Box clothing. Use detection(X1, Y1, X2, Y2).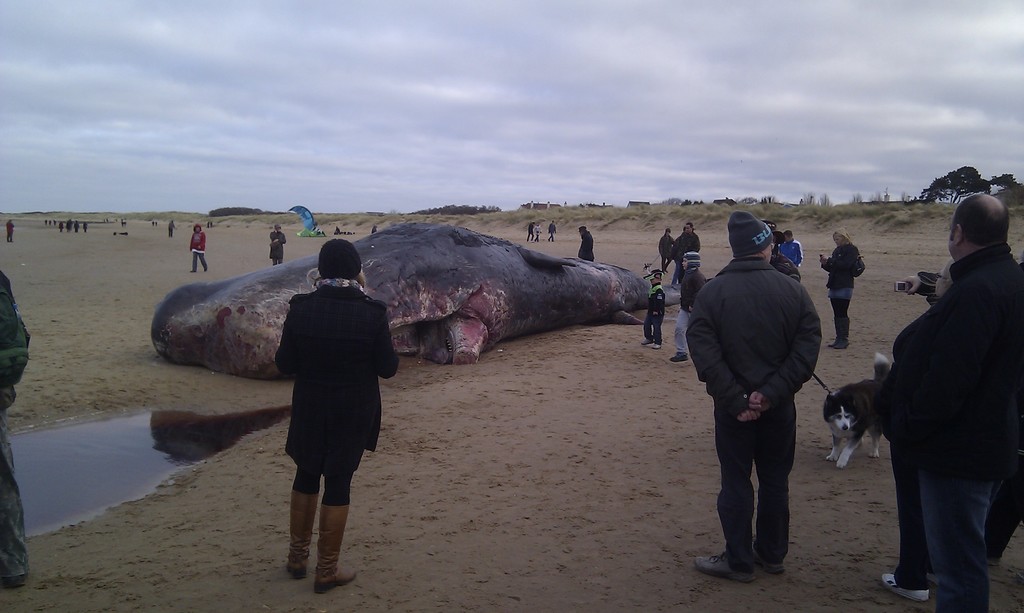
detection(831, 227, 853, 243).
